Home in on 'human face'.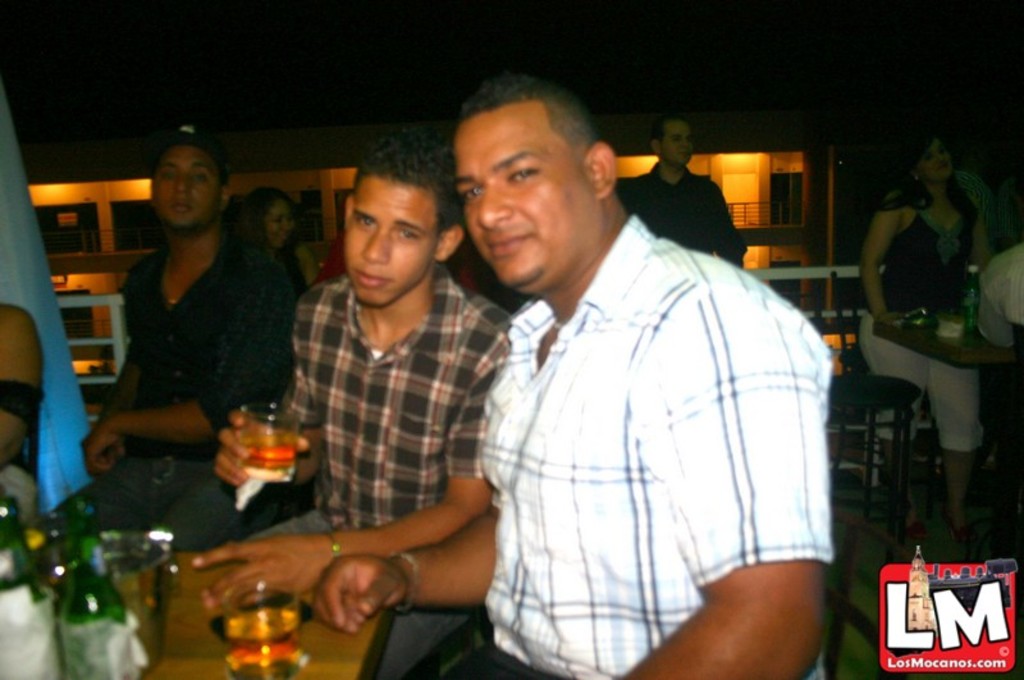
Homed in at bbox=[925, 140, 947, 179].
